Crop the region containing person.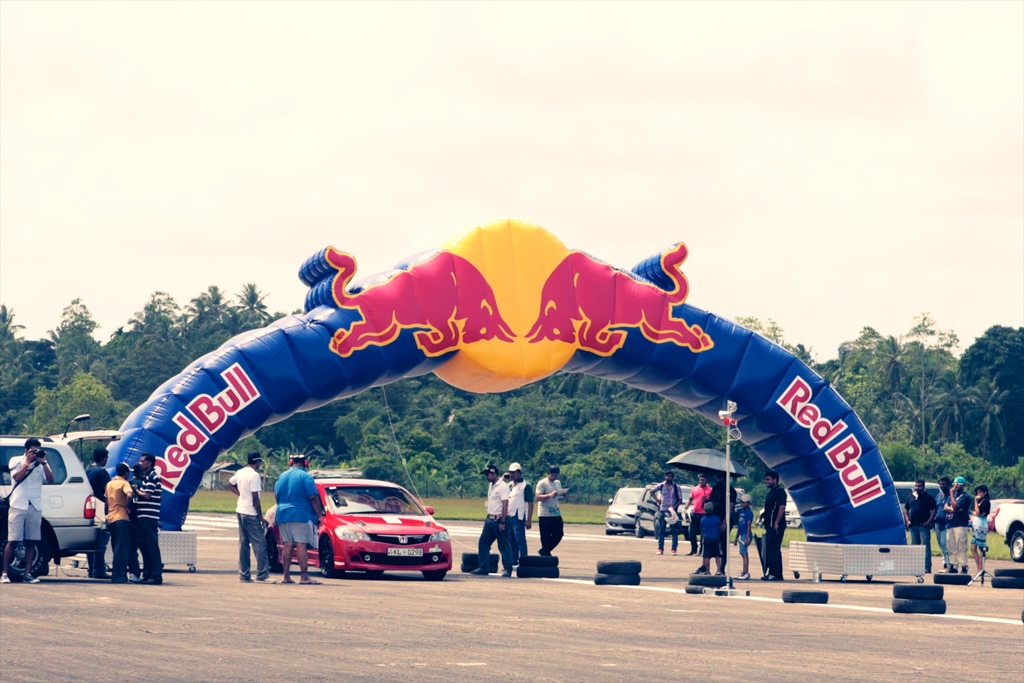
Crop region: locate(684, 475, 707, 557).
